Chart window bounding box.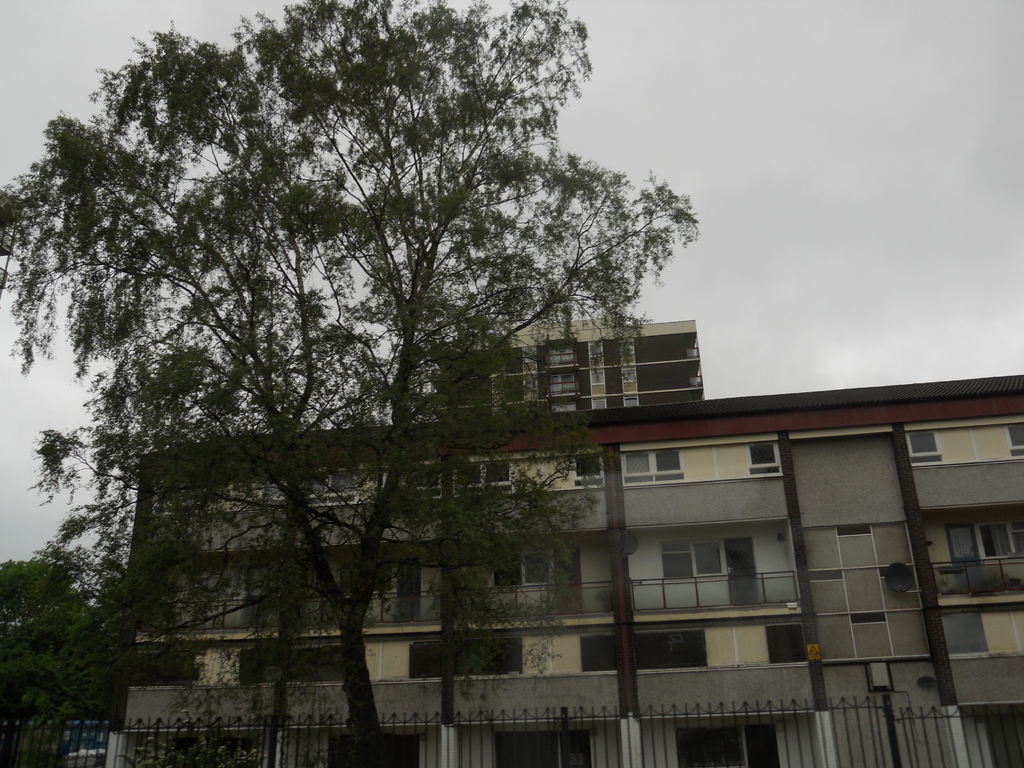
Charted: BBox(409, 636, 523, 682).
